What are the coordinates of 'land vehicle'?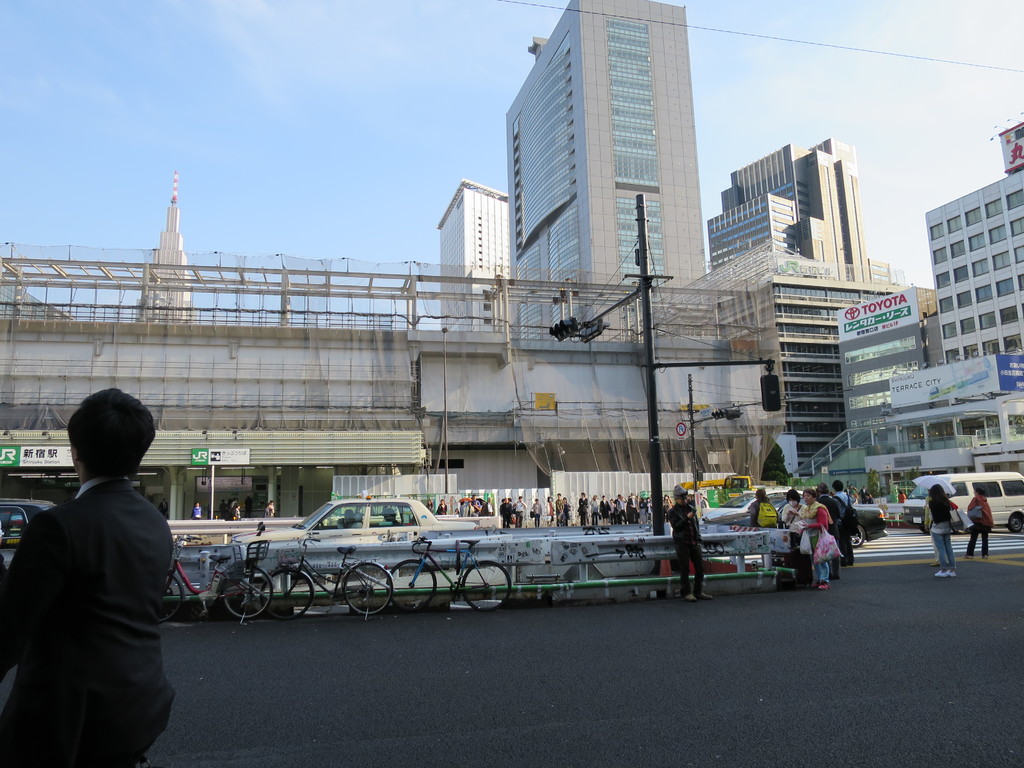
(694, 470, 753, 488).
